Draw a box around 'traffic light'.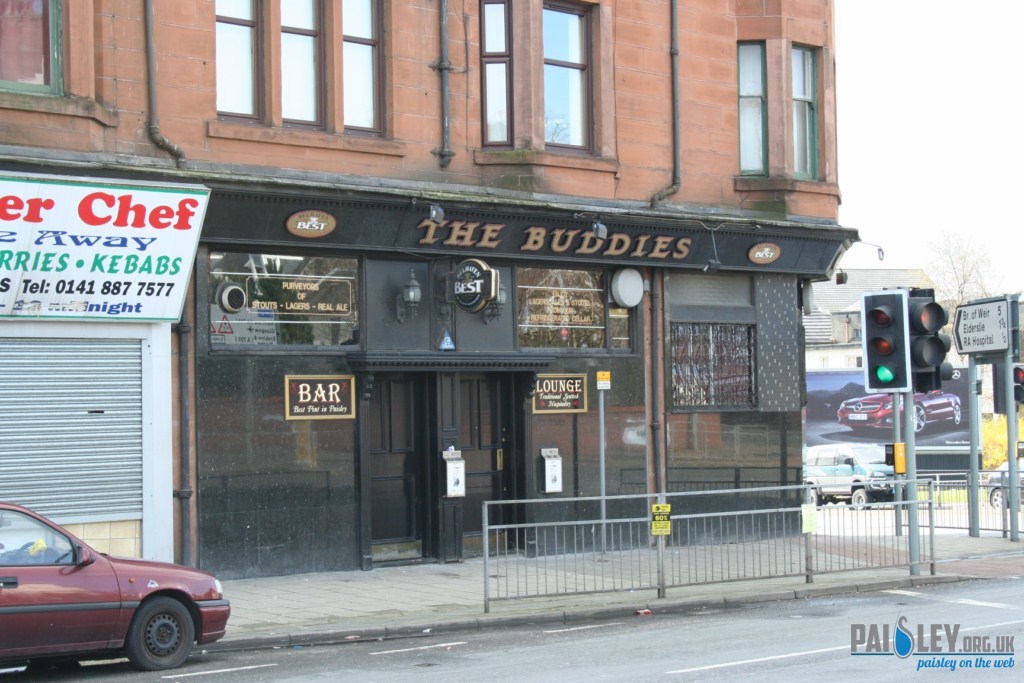
<box>908,296,946,376</box>.
